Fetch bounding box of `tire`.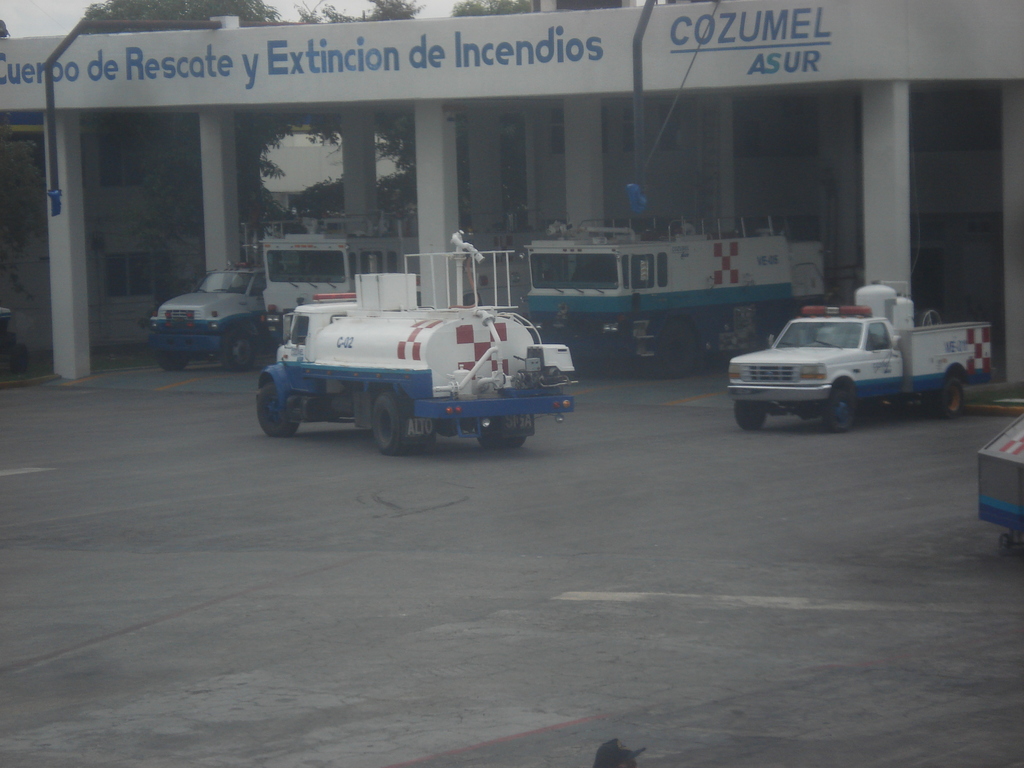
Bbox: [655,316,693,377].
